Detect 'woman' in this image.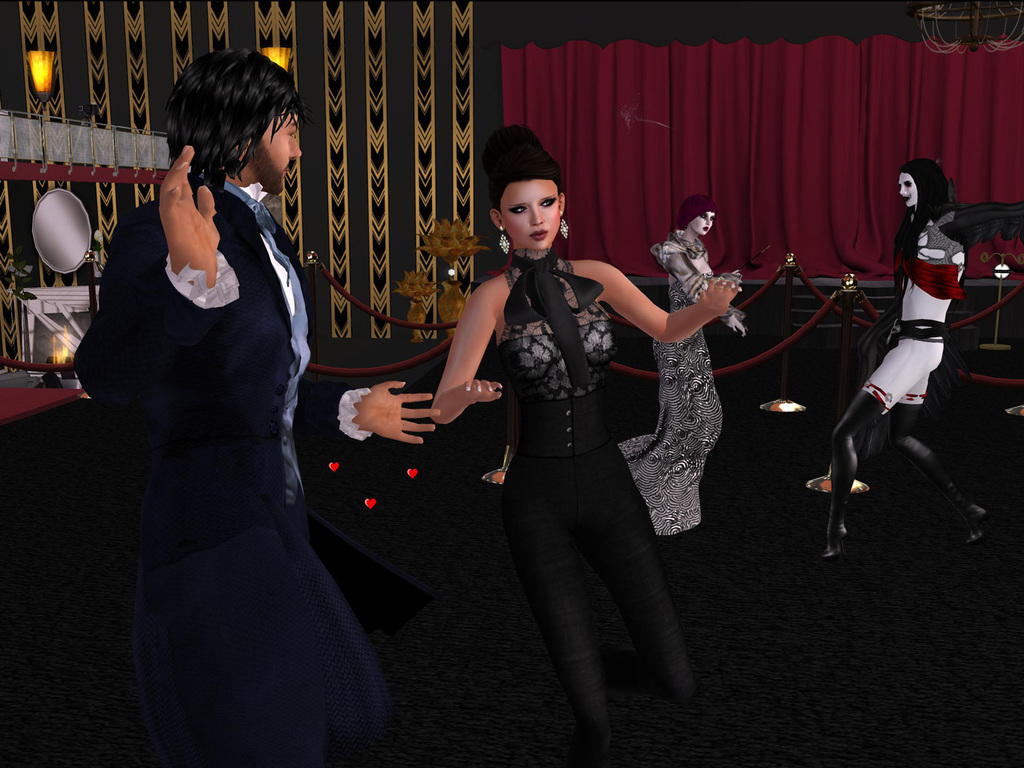
Detection: BBox(615, 193, 747, 547).
